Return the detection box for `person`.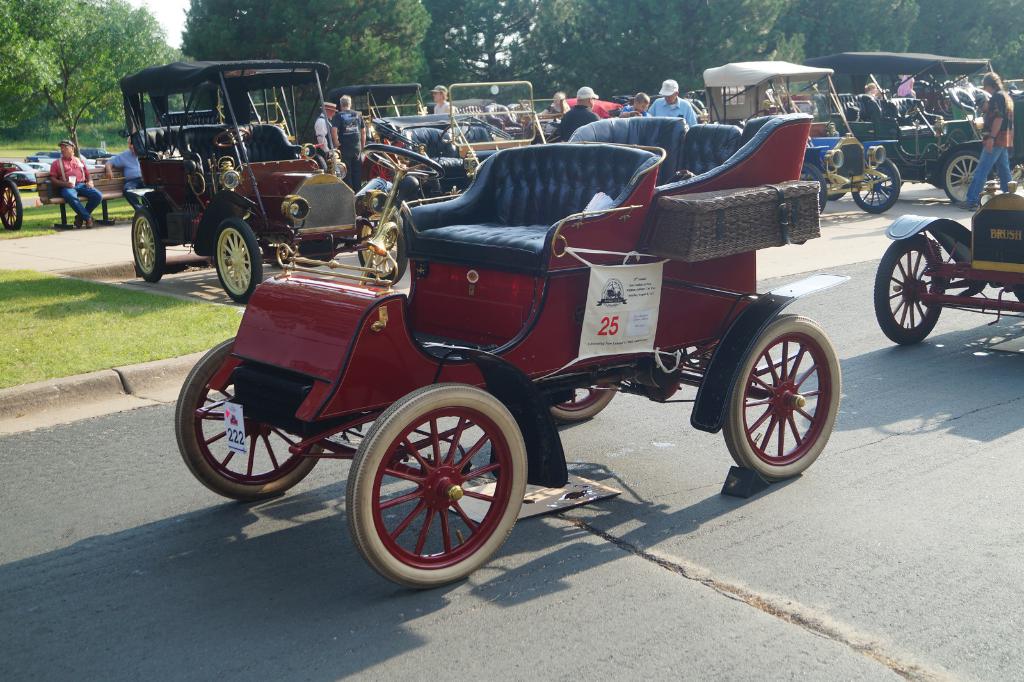
region(615, 88, 659, 120).
